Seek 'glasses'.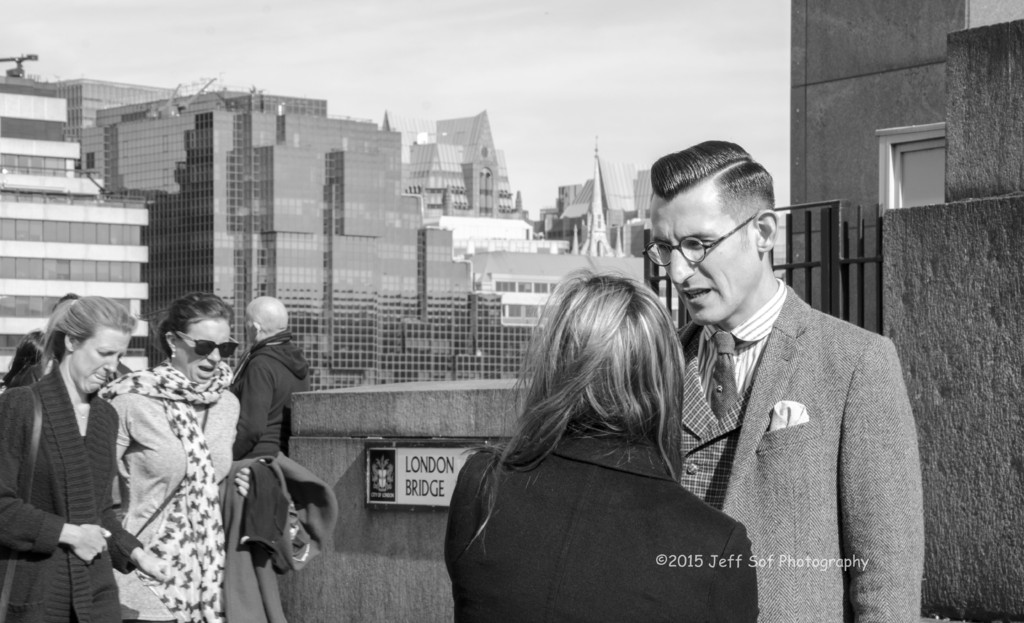
[x1=644, y1=226, x2=762, y2=274].
